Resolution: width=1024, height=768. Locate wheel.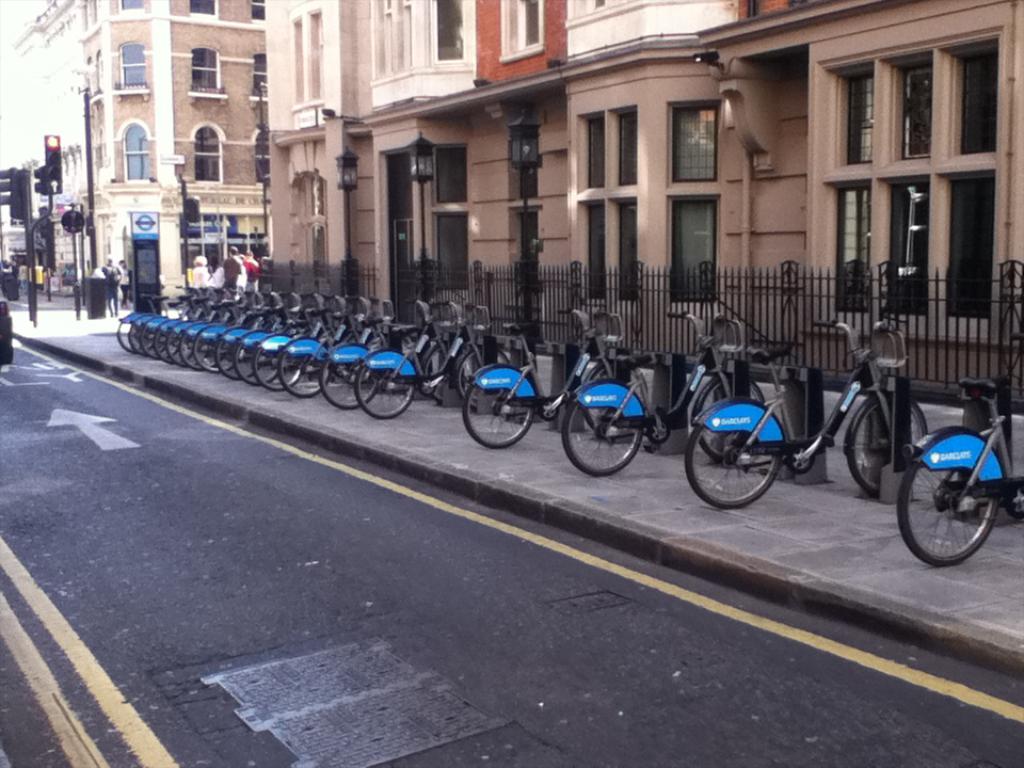
{"left": 684, "top": 399, "right": 785, "bottom": 508}.
